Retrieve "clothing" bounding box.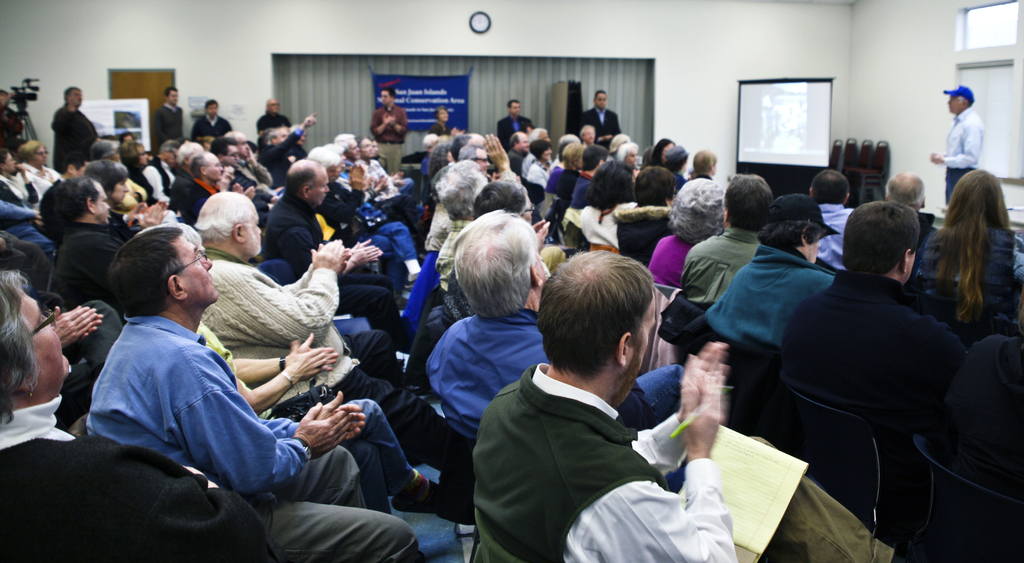
Bounding box: locate(81, 313, 423, 562).
